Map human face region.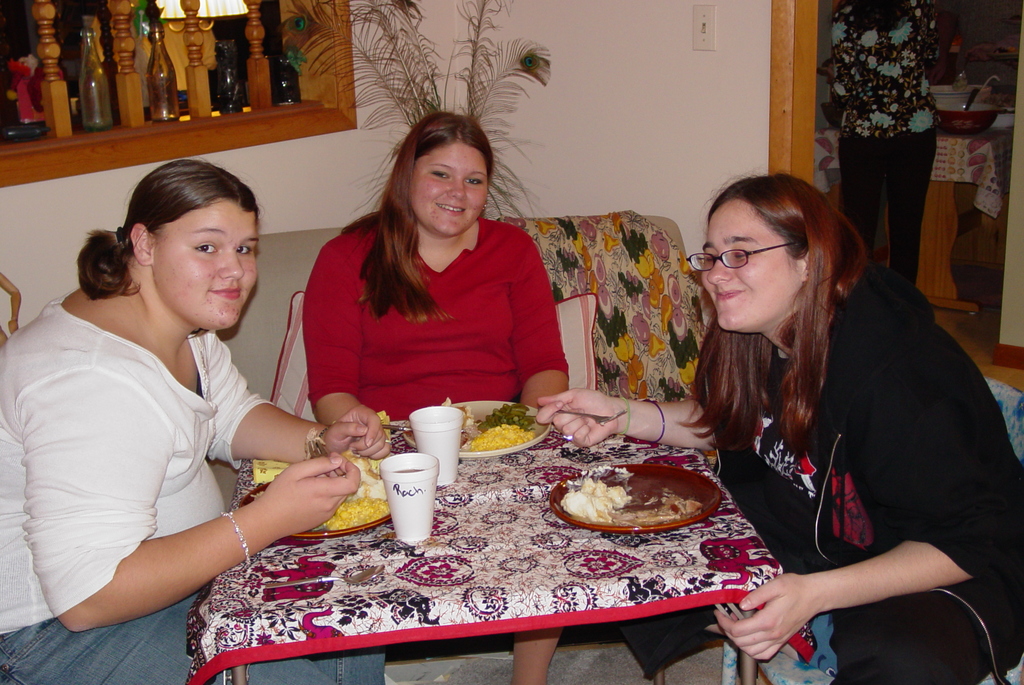
Mapped to {"left": 703, "top": 199, "right": 796, "bottom": 328}.
